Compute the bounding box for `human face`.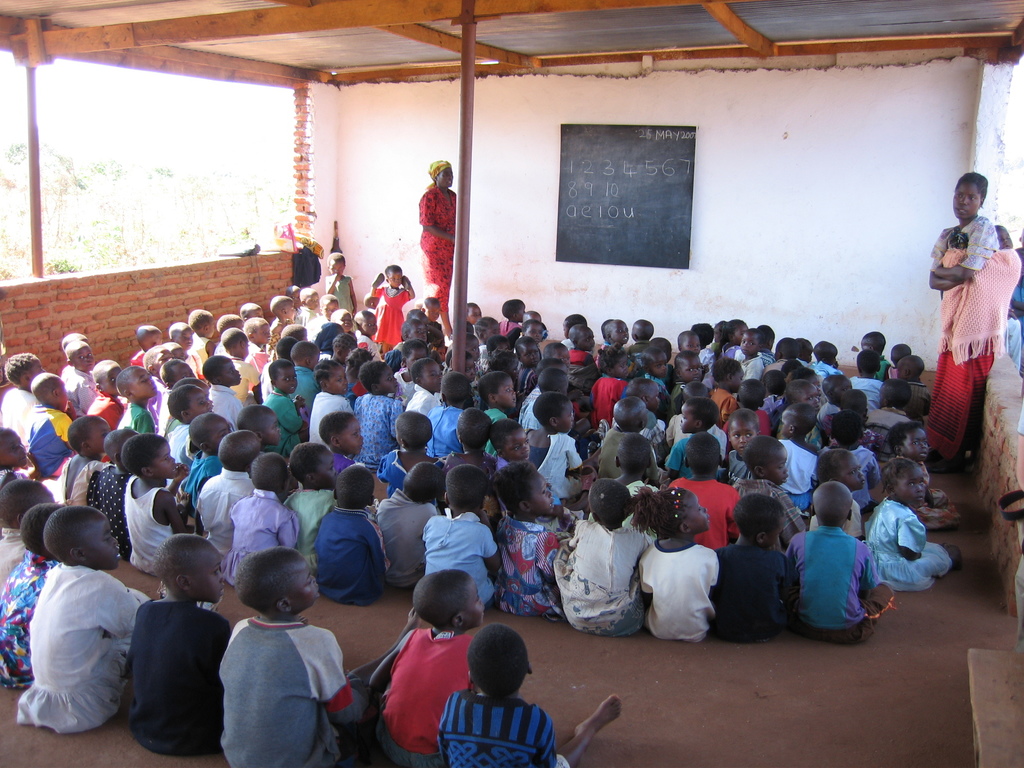
<bbox>441, 167, 453, 196</bbox>.
